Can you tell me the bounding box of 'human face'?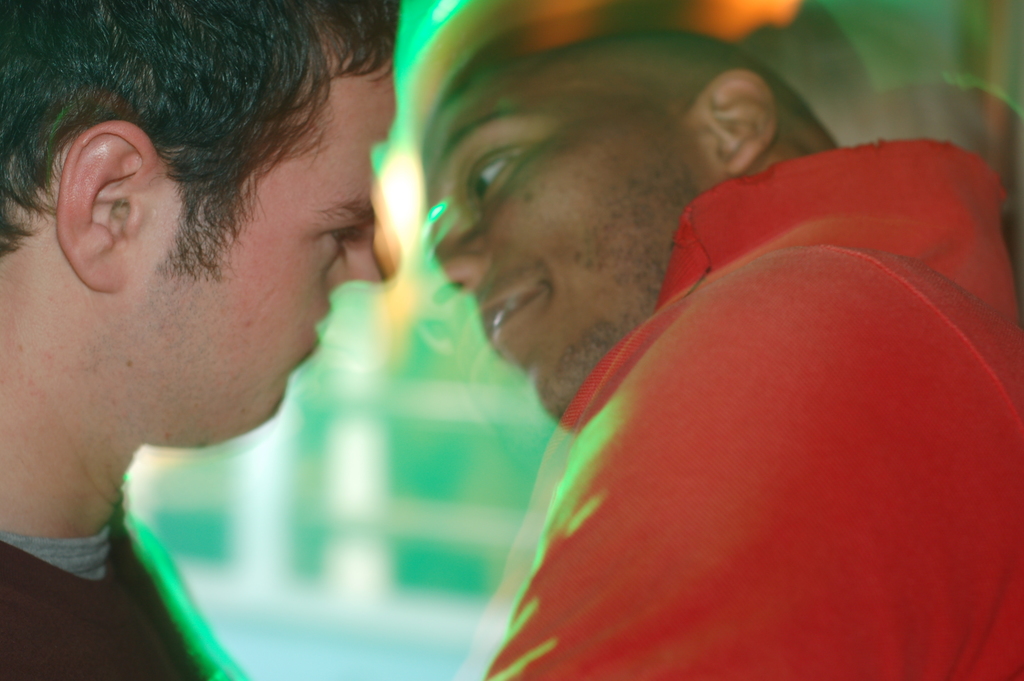
(135,31,399,448).
